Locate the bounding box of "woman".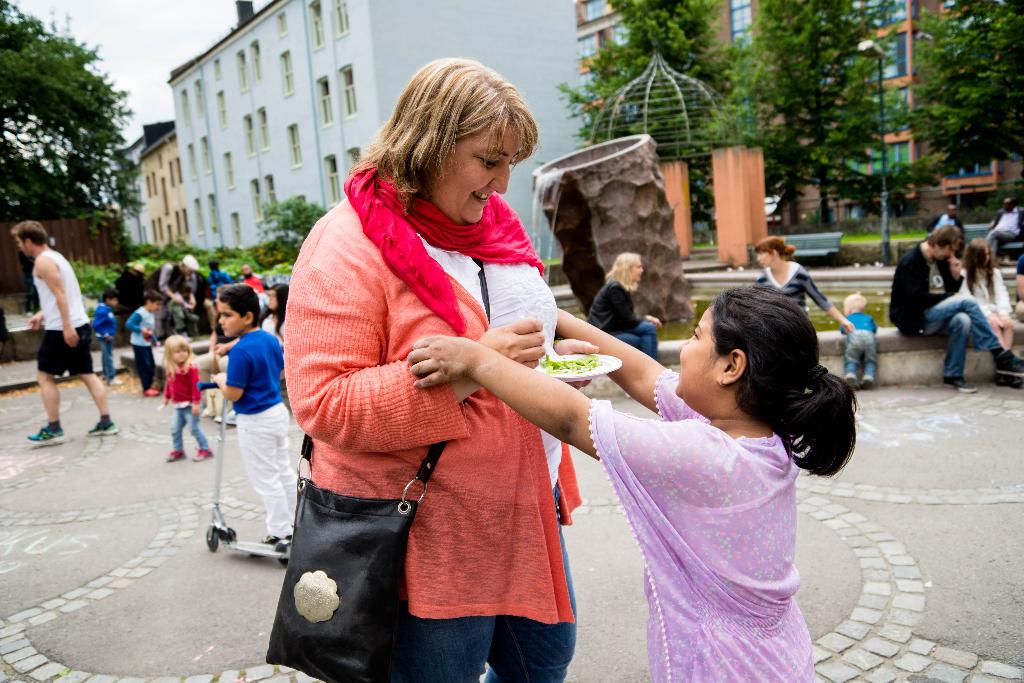
Bounding box: detection(588, 247, 659, 362).
